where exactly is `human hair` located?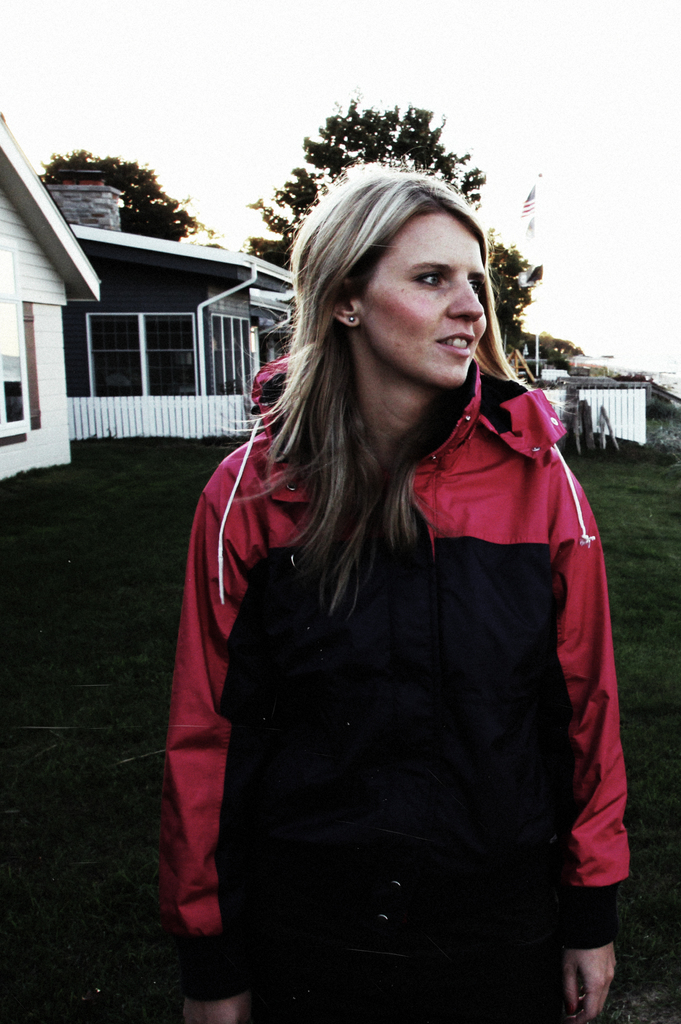
Its bounding box is (256, 152, 524, 449).
